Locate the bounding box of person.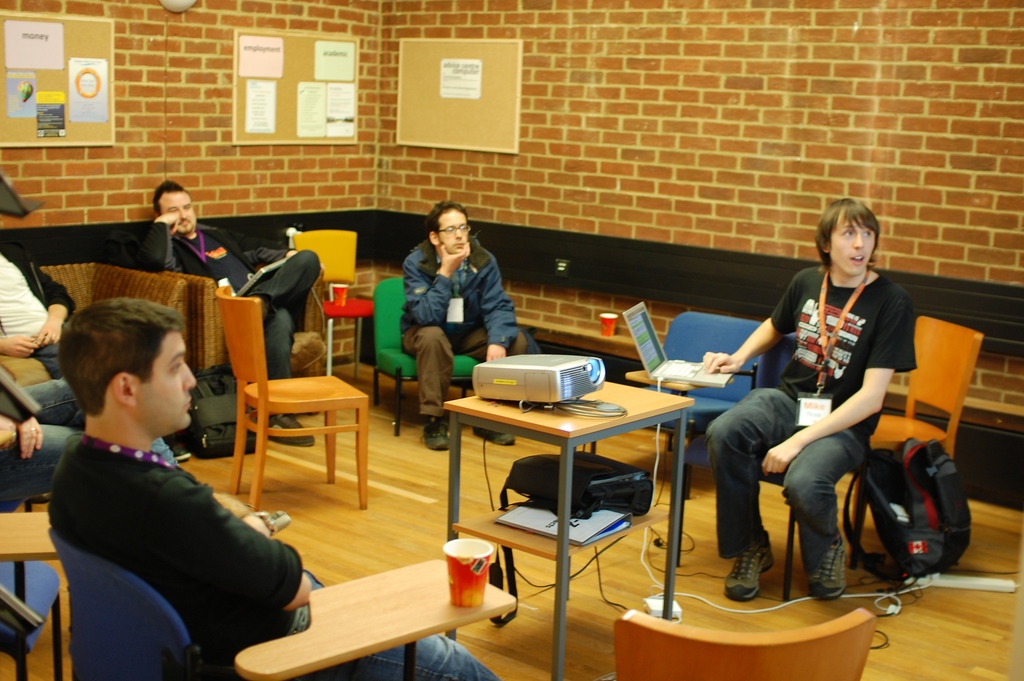
Bounding box: <bbox>696, 193, 927, 607</bbox>.
